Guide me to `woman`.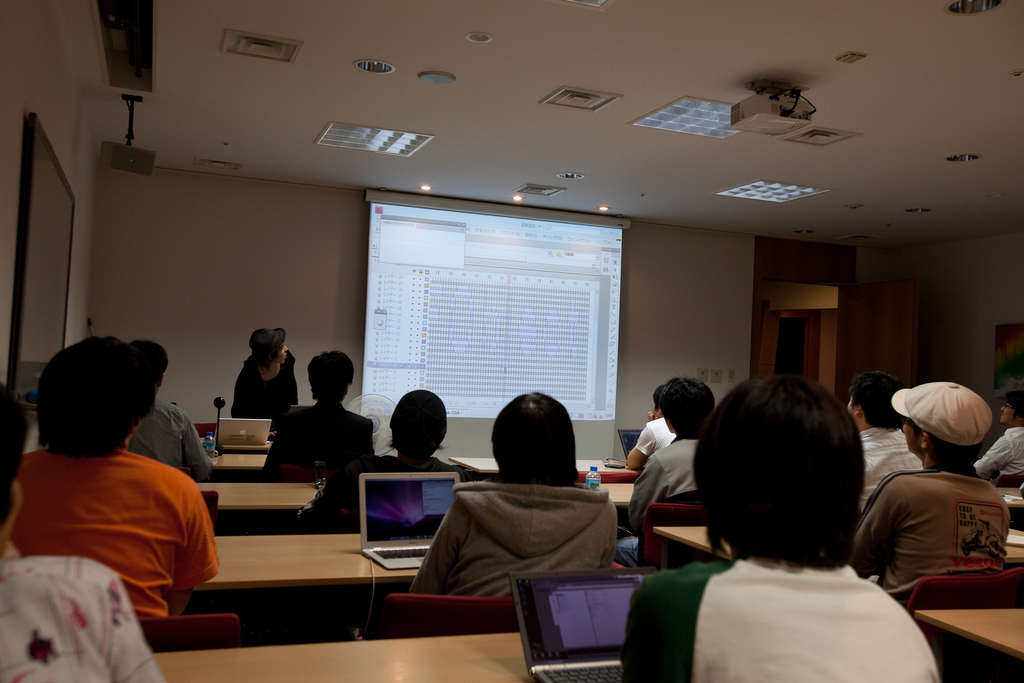
Guidance: bbox=[409, 392, 618, 593].
